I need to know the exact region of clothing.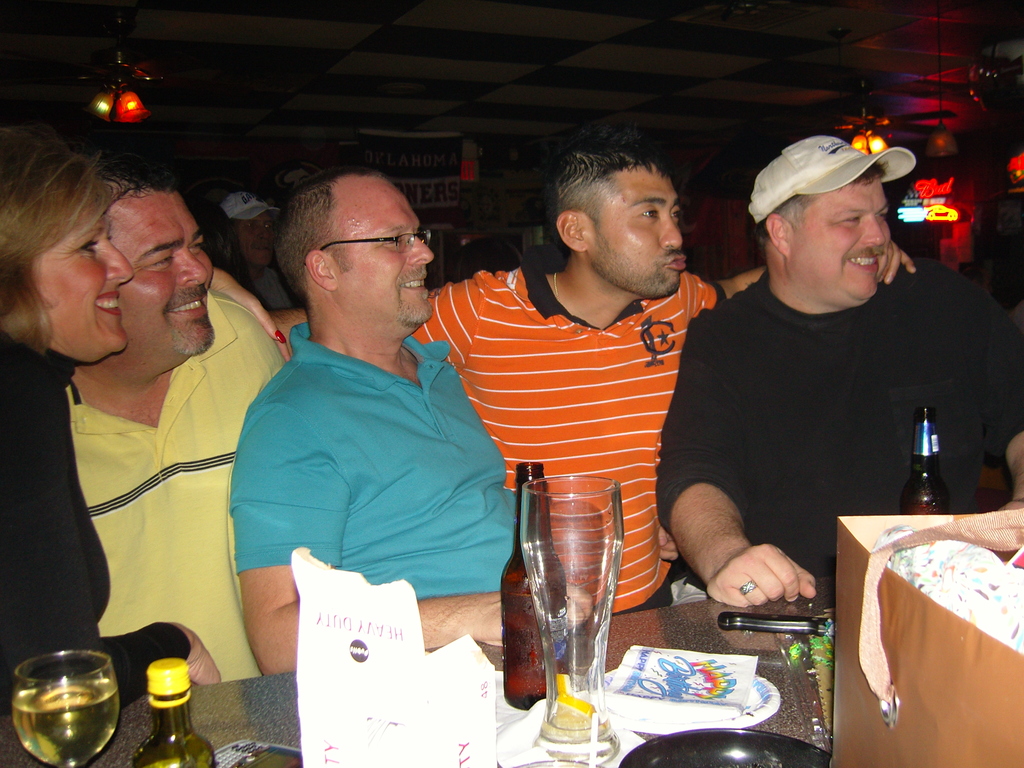
Region: 411,265,720,620.
